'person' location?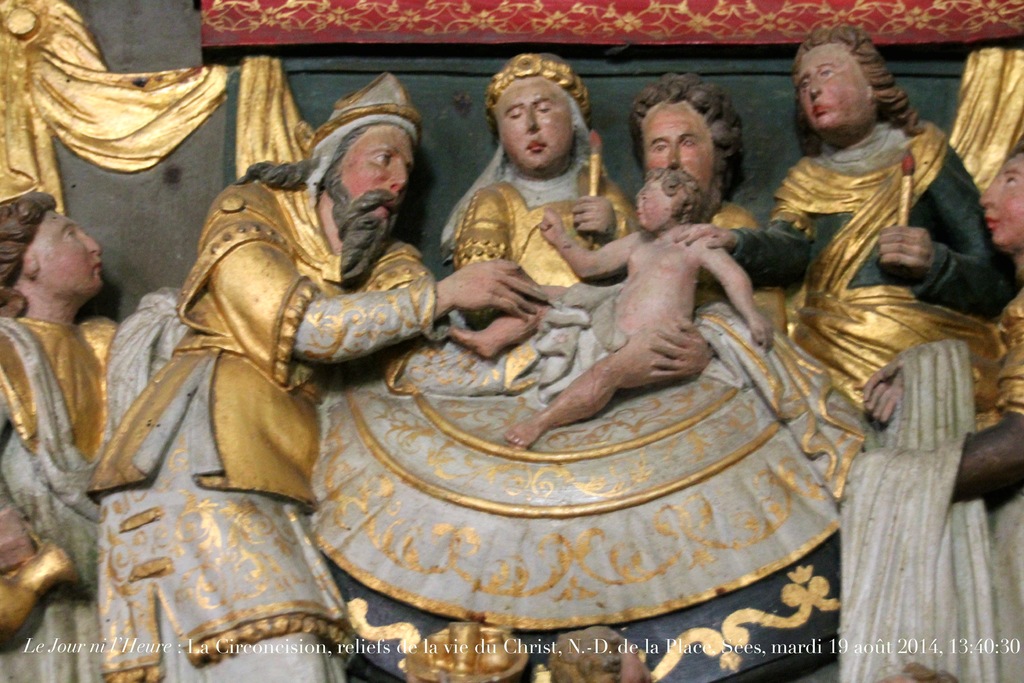
79 63 552 682
